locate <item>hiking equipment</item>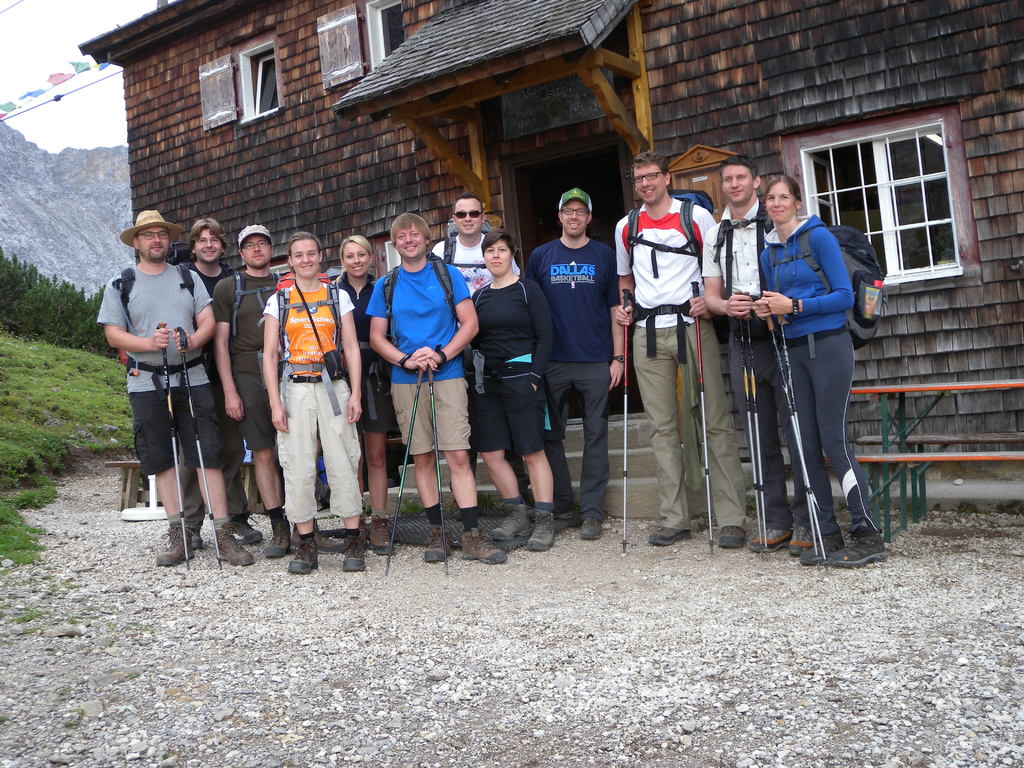
x1=155 y1=317 x2=187 y2=572
